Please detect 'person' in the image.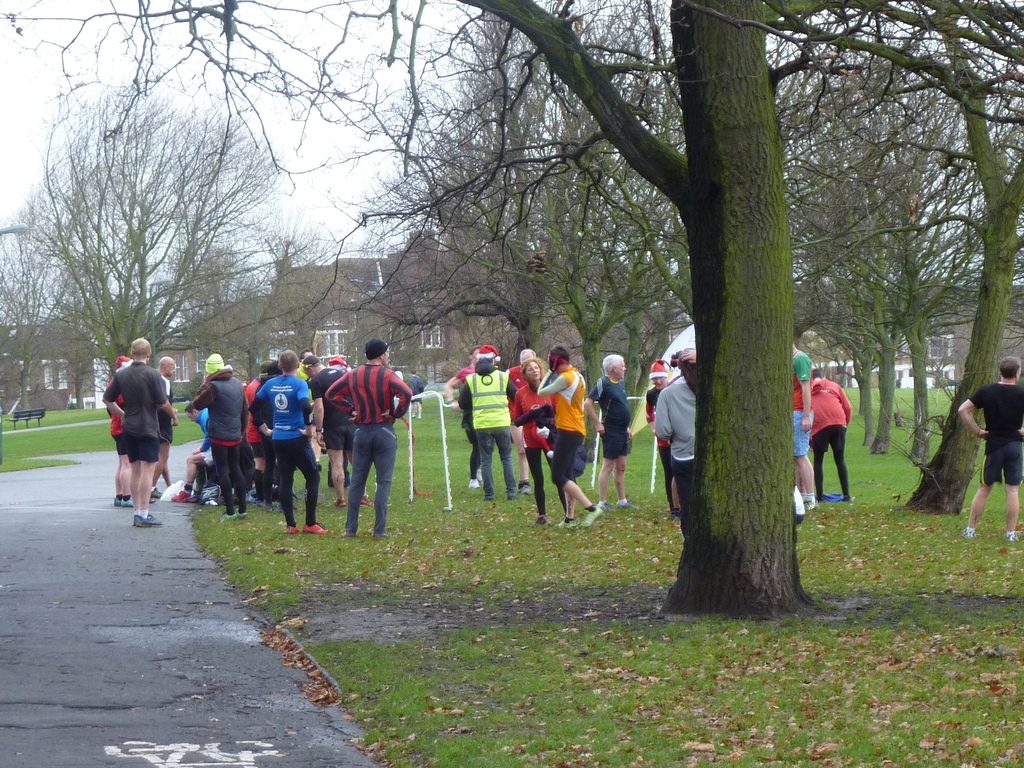
(left=148, top=350, right=171, bottom=497).
